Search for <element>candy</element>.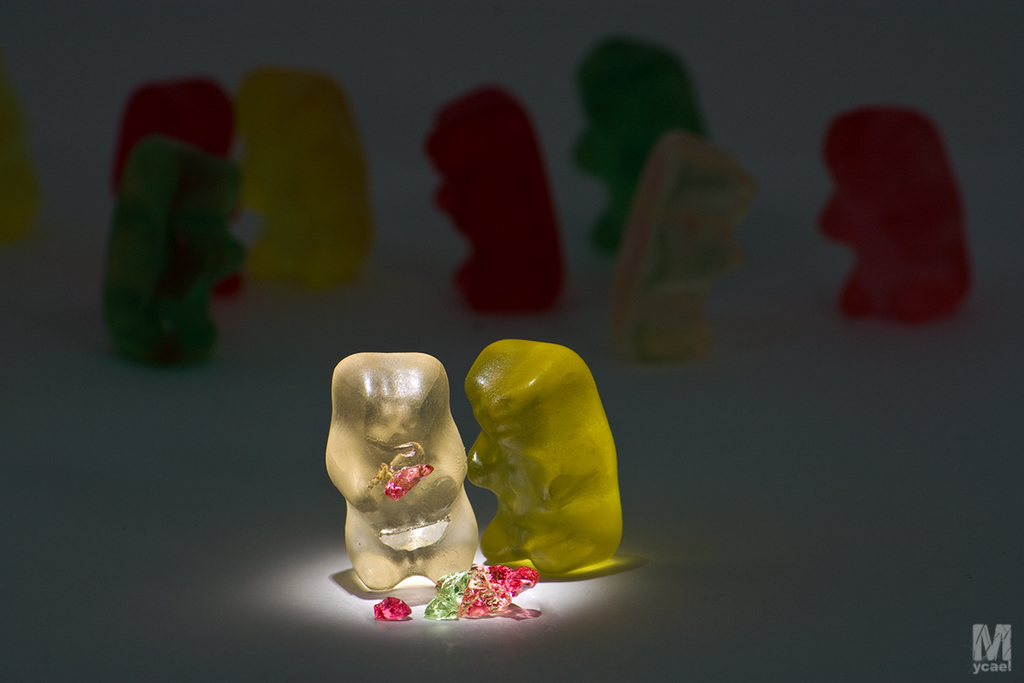
Found at (569, 28, 713, 260).
